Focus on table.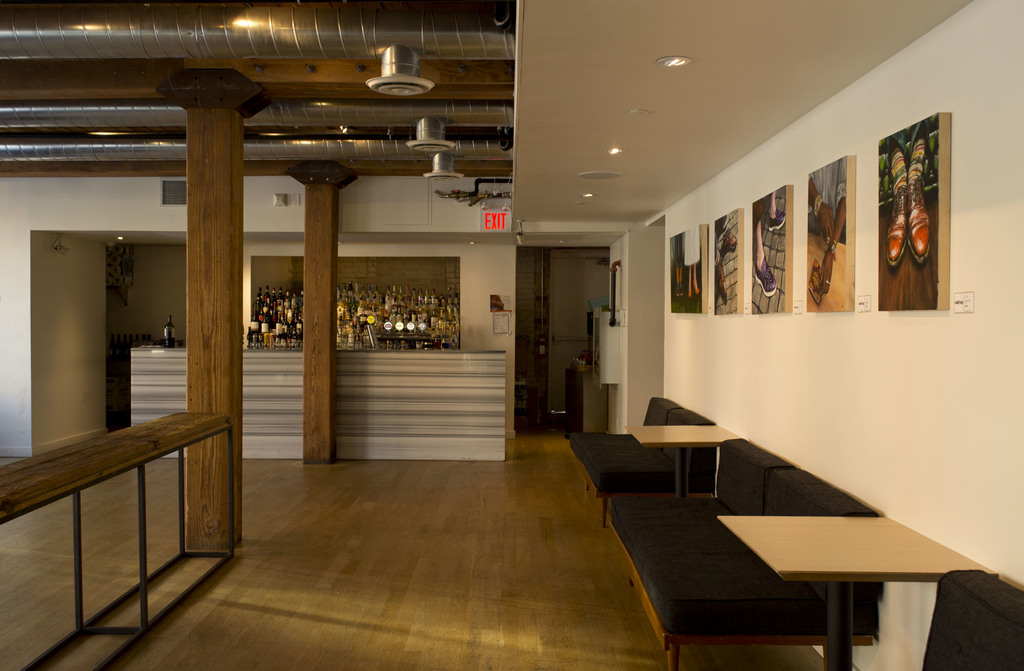
Focused at left=5, top=396, right=242, bottom=632.
